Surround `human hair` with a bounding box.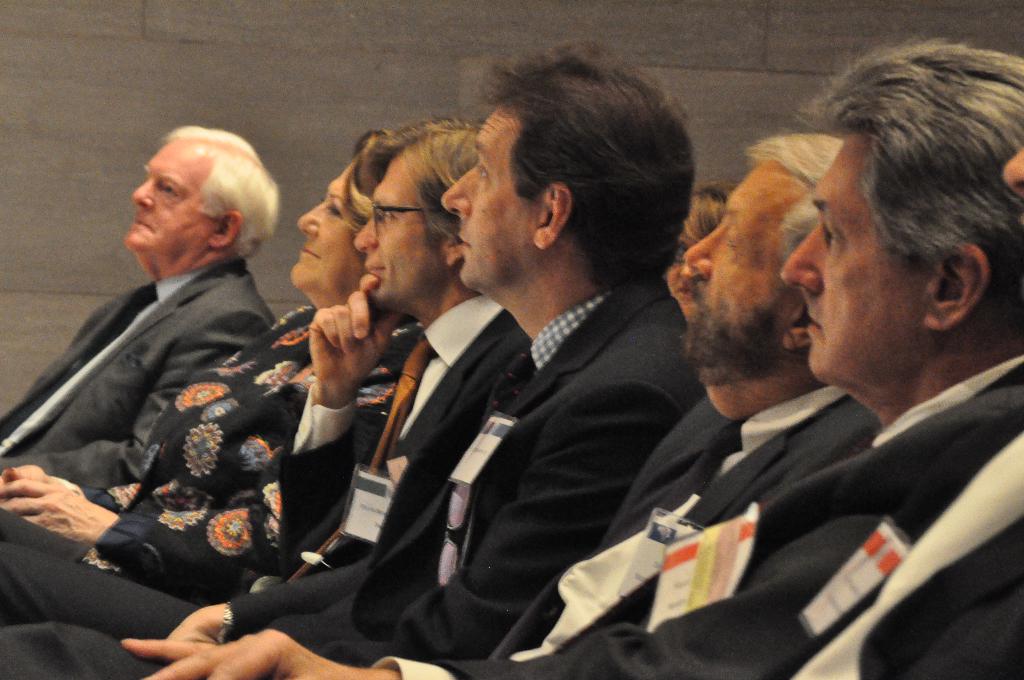
674, 178, 732, 238.
